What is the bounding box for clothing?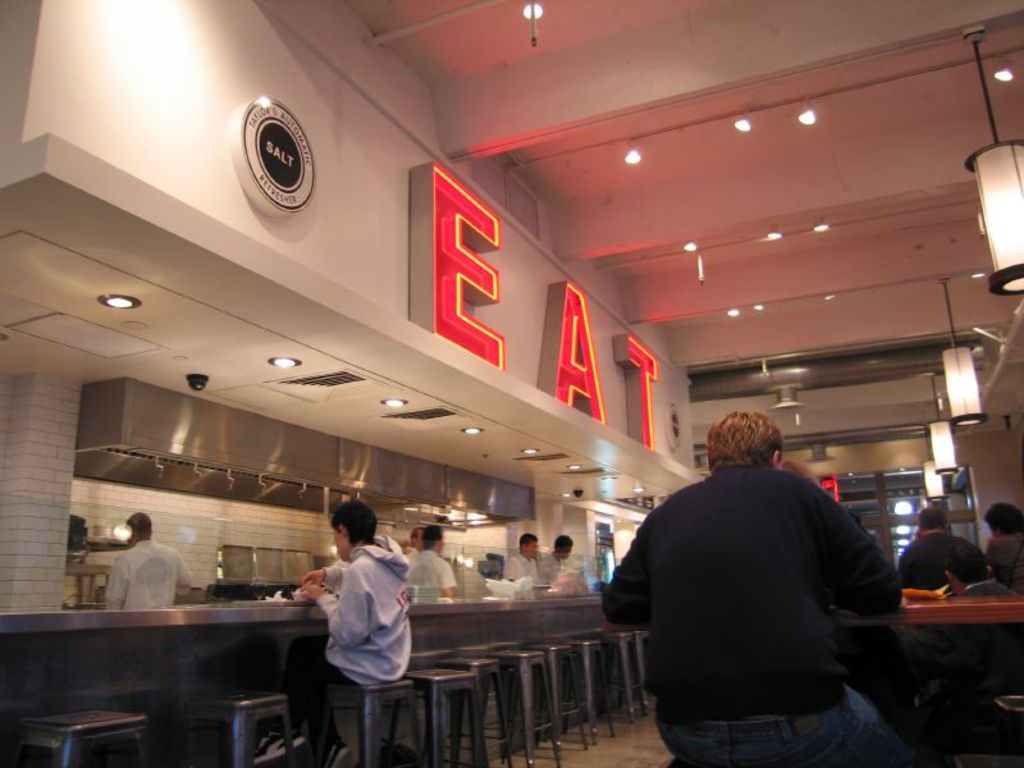
<bbox>540, 552, 567, 580</bbox>.
